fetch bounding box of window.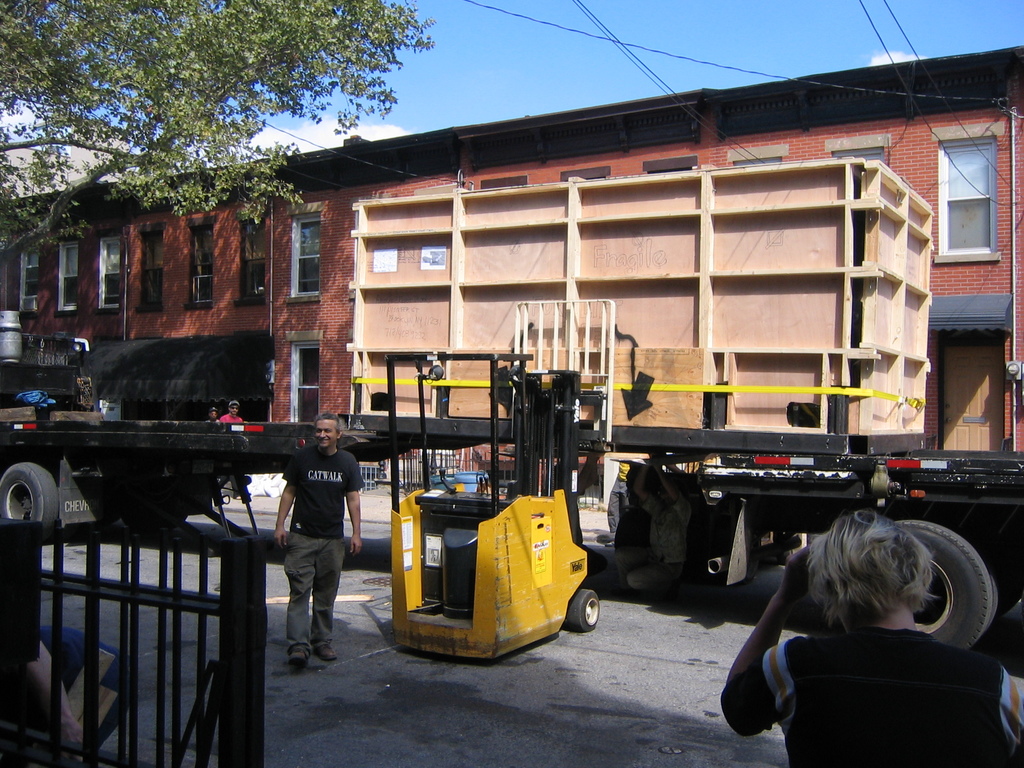
Bbox: 943:137:1009:261.
